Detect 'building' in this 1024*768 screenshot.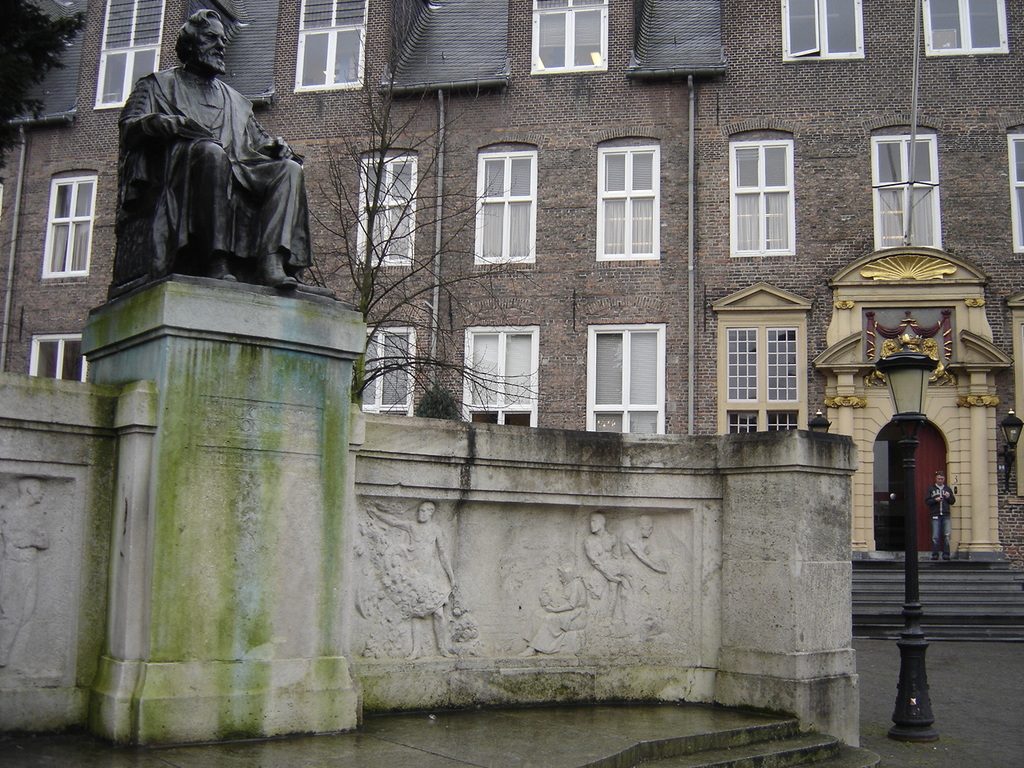
Detection: <box>0,0,1023,569</box>.
